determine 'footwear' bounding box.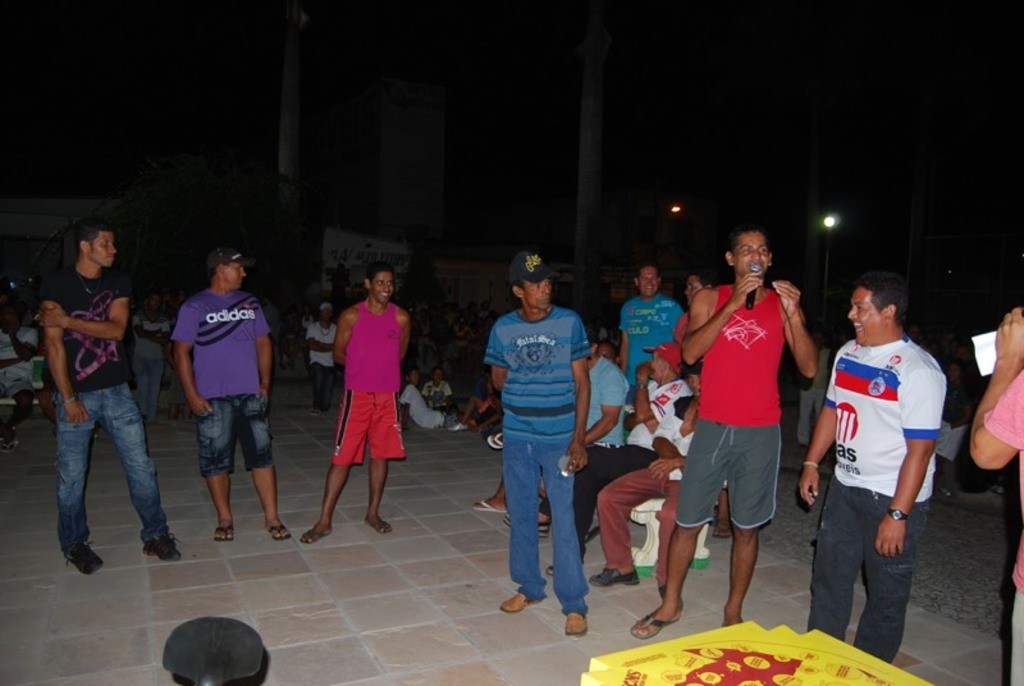
Determined: detection(657, 582, 687, 608).
